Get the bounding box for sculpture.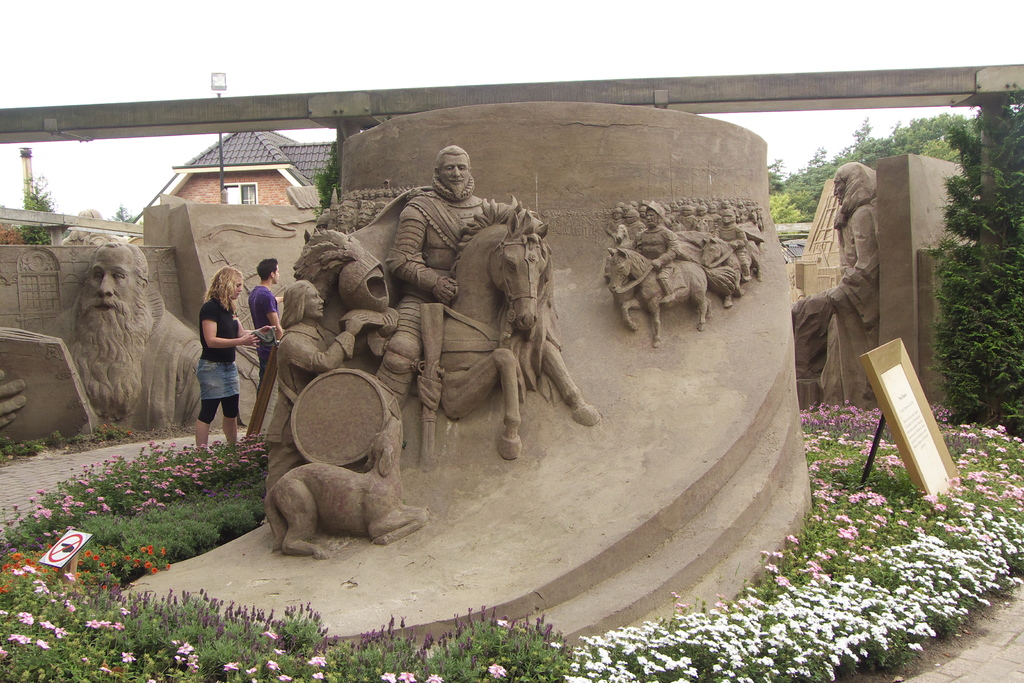
bbox(0, 242, 202, 451).
